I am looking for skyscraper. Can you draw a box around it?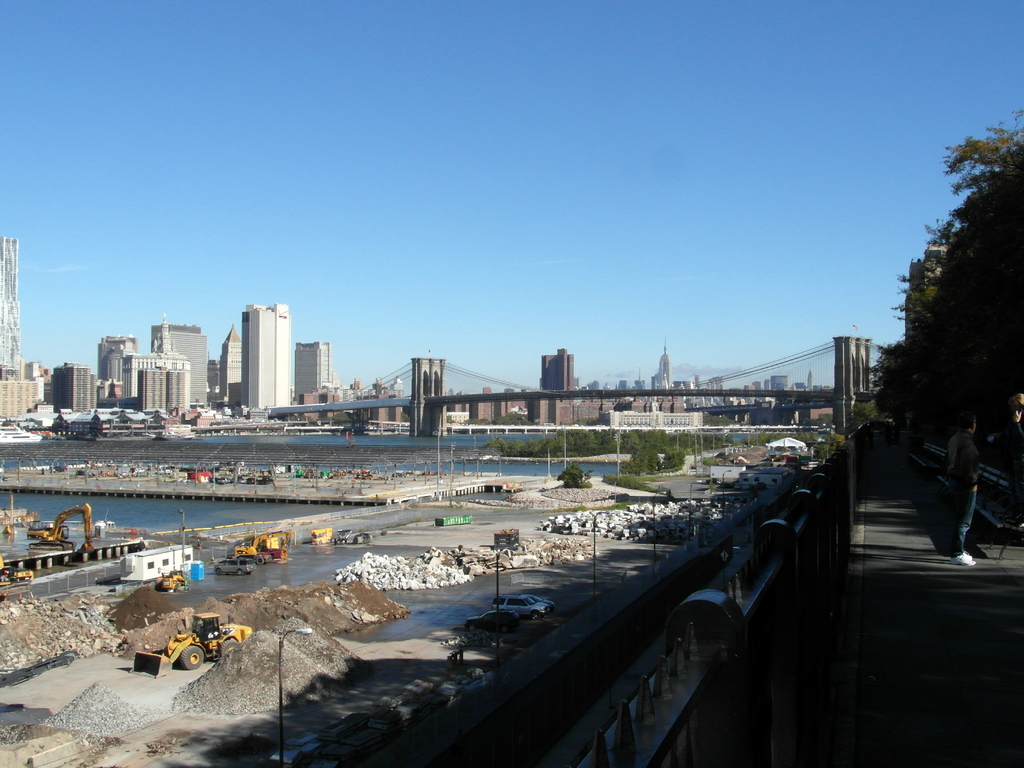
Sure, the bounding box is [87,332,143,402].
